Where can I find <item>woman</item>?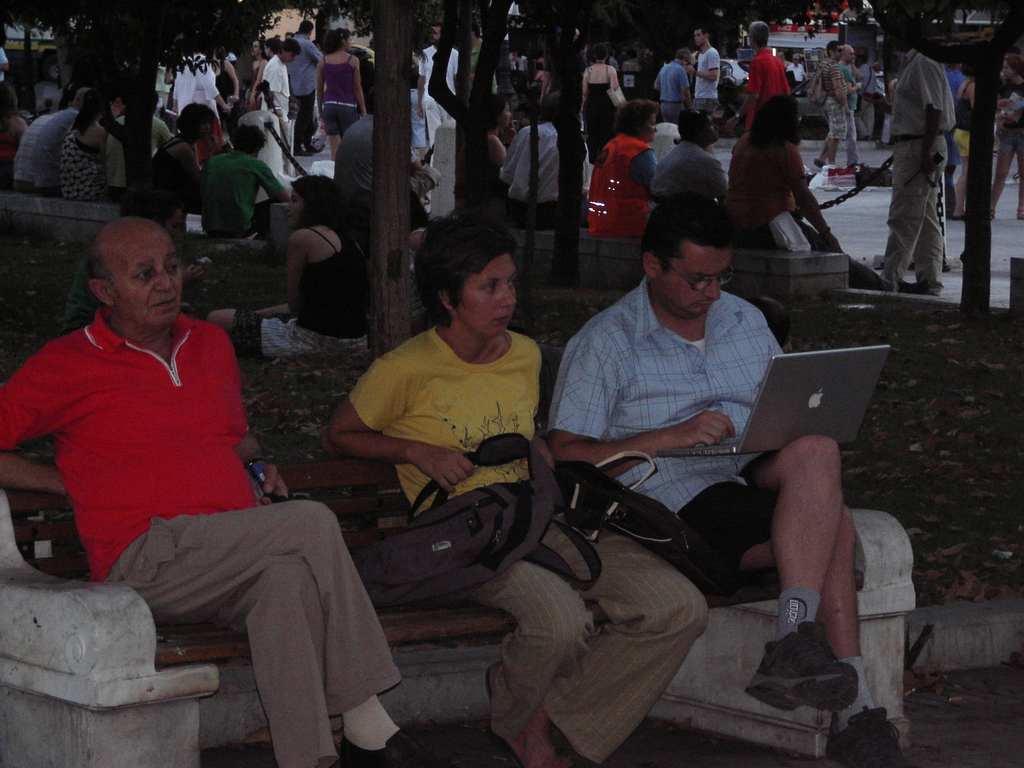
You can find it at (x1=723, y1=91, x2=888, y2=289).
